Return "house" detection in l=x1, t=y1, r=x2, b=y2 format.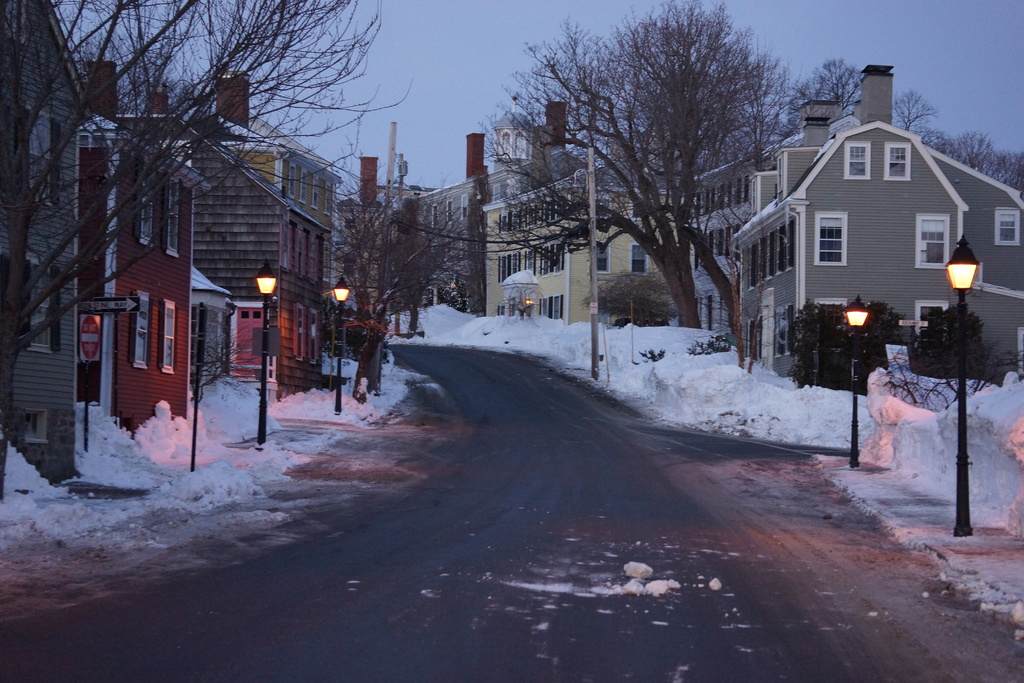
l=195, t=129, r=310, b=386.
